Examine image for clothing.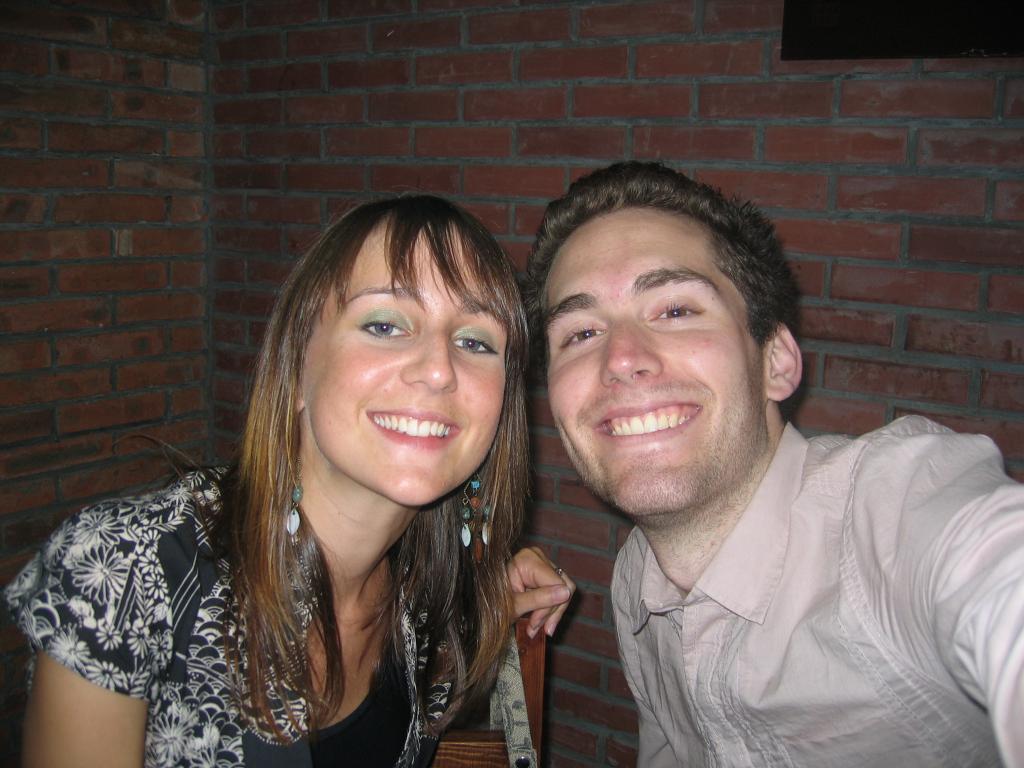
Examination result: bbox=[0, 463, 465, 767].
